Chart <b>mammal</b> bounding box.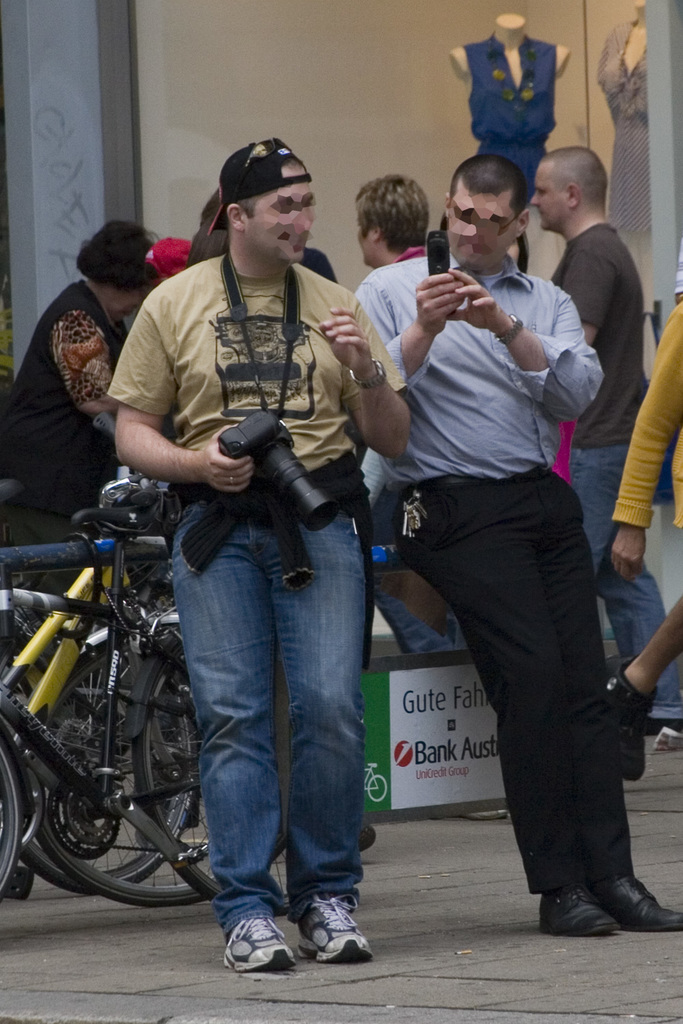
Charted: bbox=[145, 234, 197, 287].
